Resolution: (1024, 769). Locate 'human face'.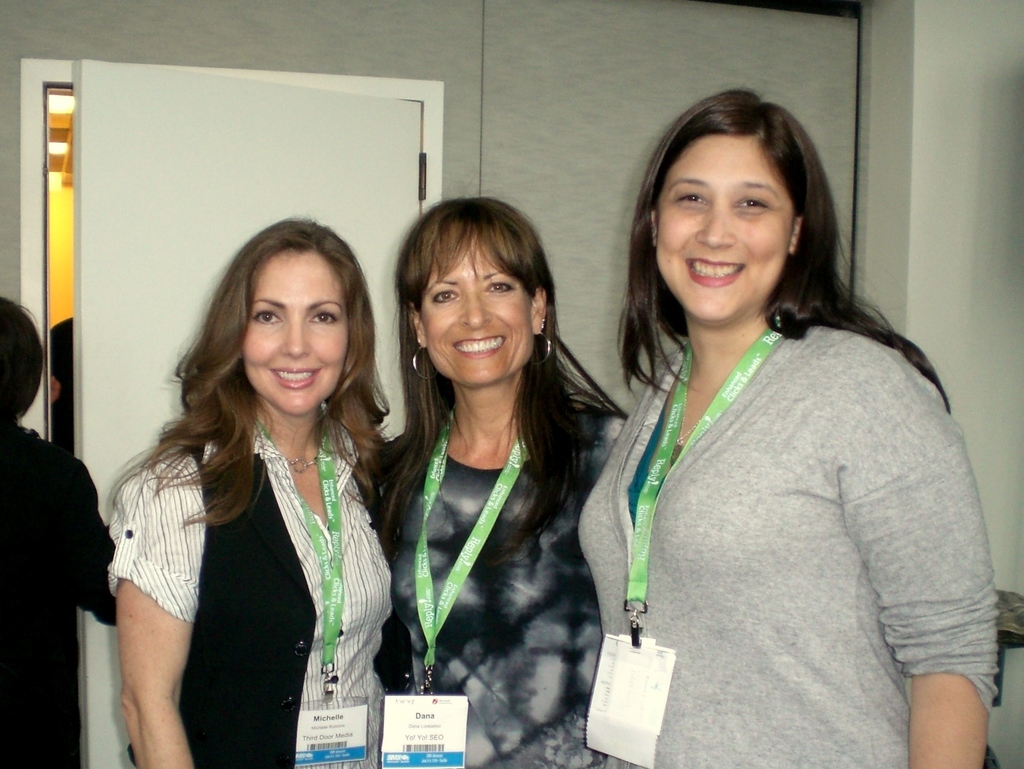
[652, 133, 789, 320].
